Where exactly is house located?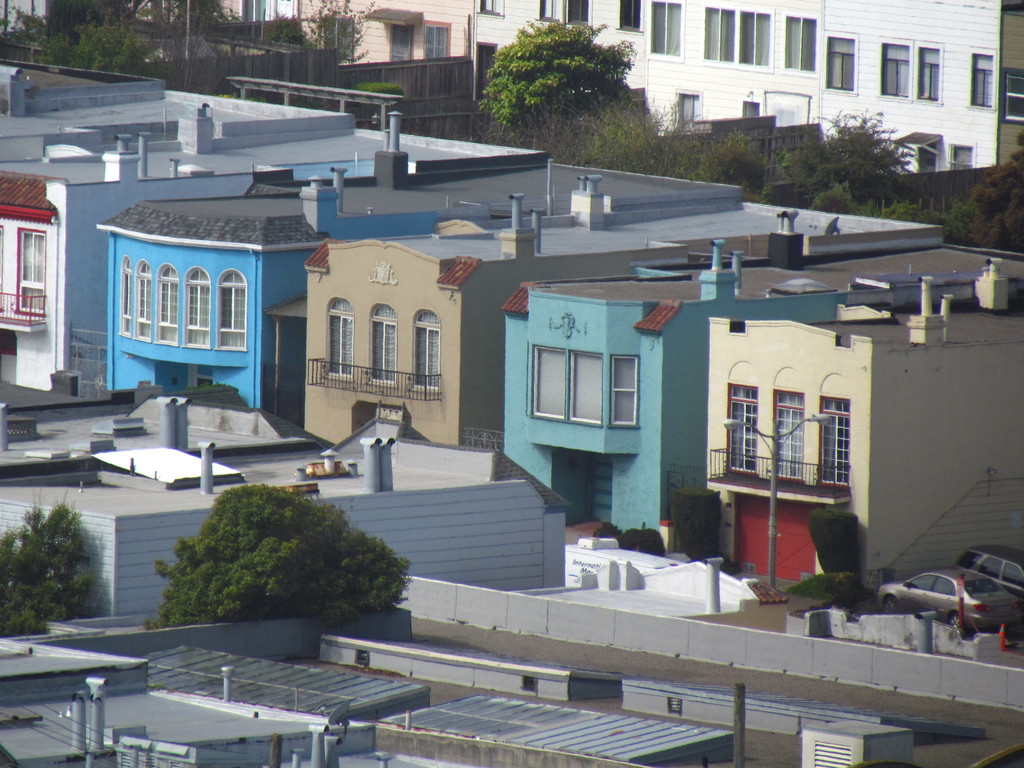
Its bounding box is <region>713, 255, 1023, 588</region>.
